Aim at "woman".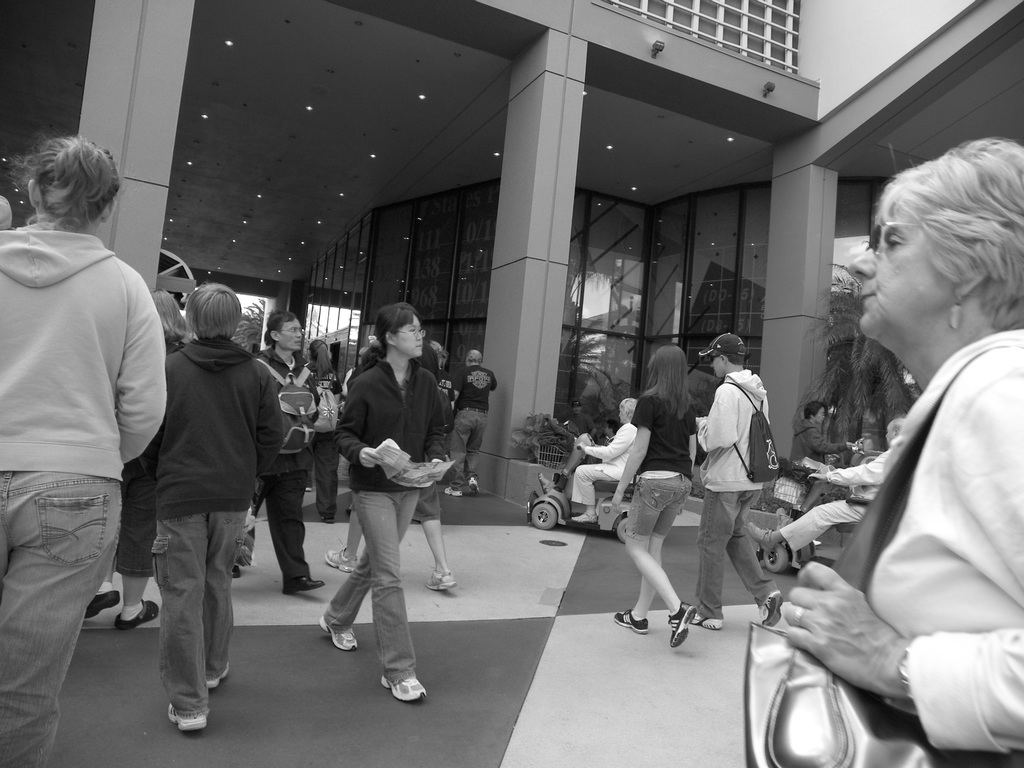
Aimed at {"left": 328, "top": 289, "right": 450, "bottom": 706}.
